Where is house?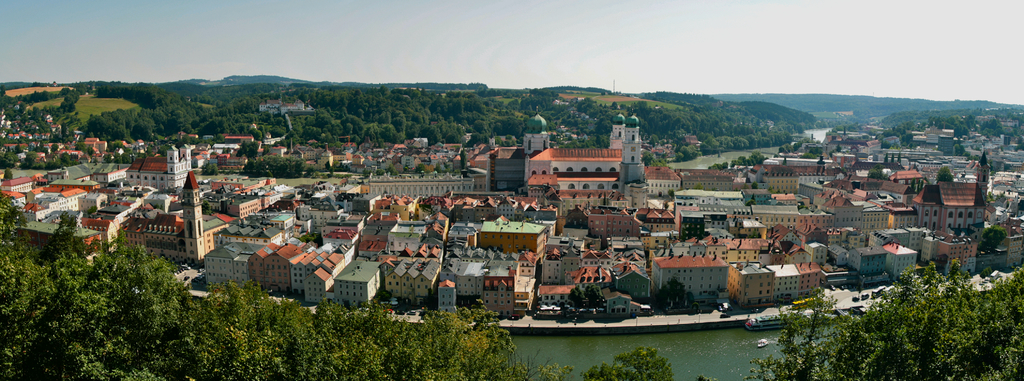
bbox=(330, 255, 387, 307).
